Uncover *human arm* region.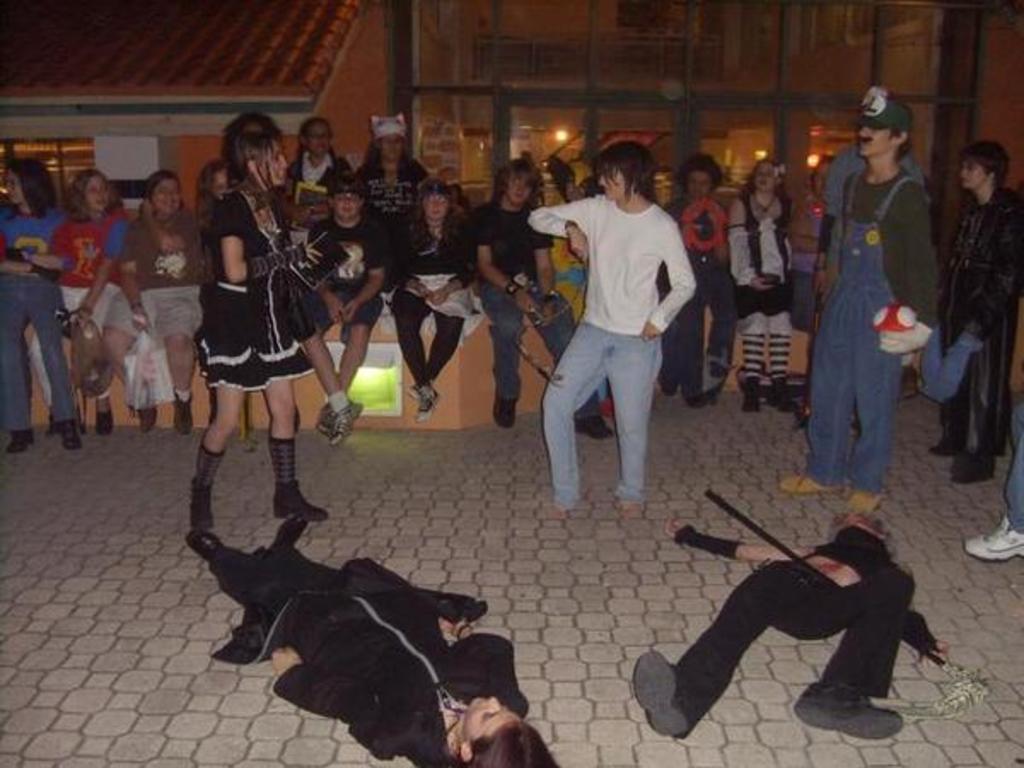
Uncovered: (x1=5, y1=244, x2=68, y2=271).
